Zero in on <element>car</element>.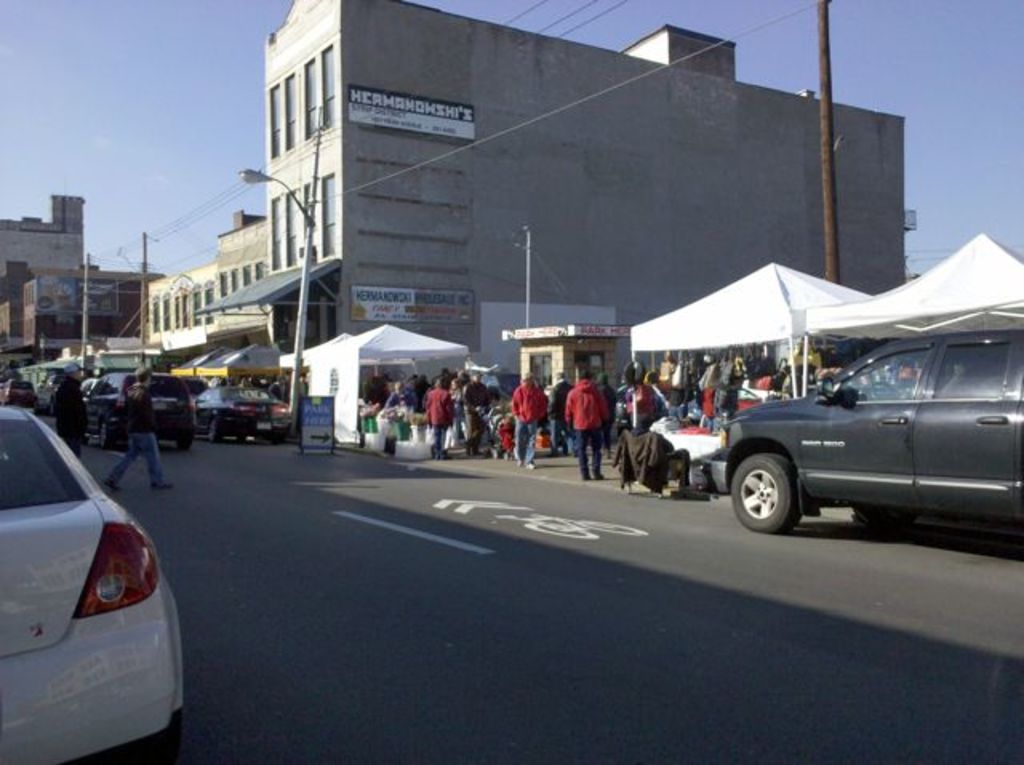
Zeroed in: 702:330:1022:530.
